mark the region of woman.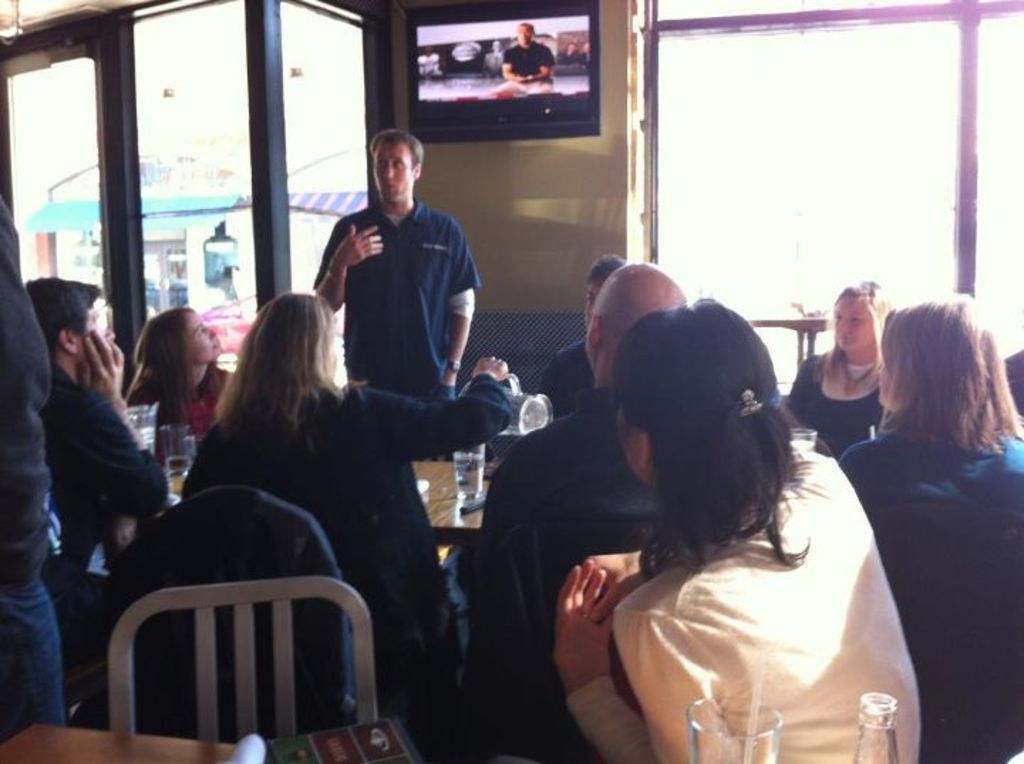
Region: [559,289,923,763].
